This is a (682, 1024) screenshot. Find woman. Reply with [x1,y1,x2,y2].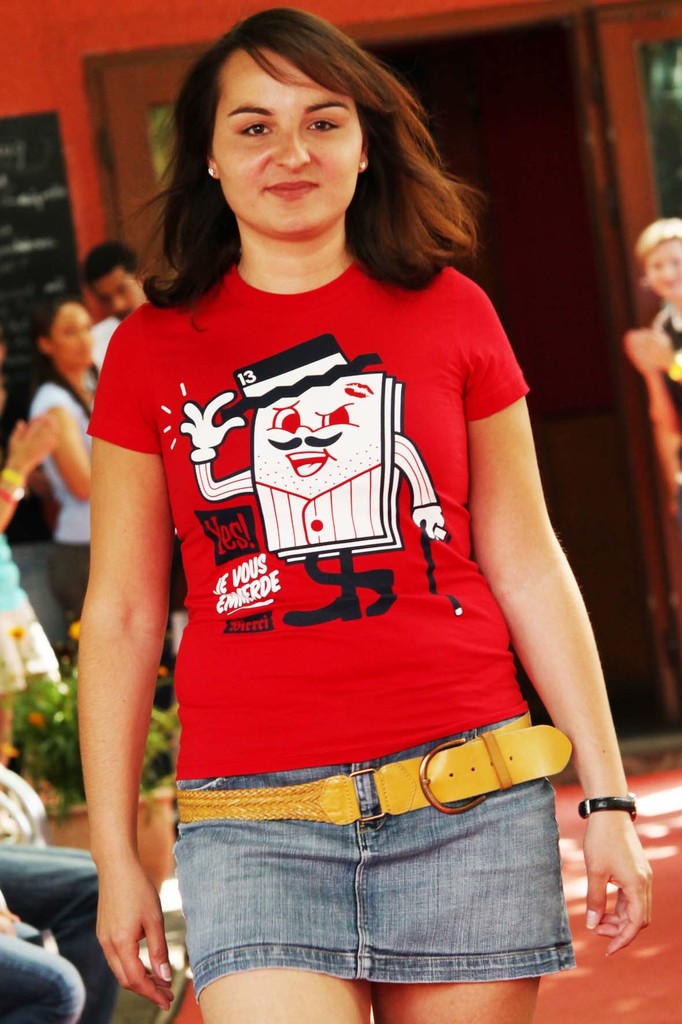
[29,293,110,640].
